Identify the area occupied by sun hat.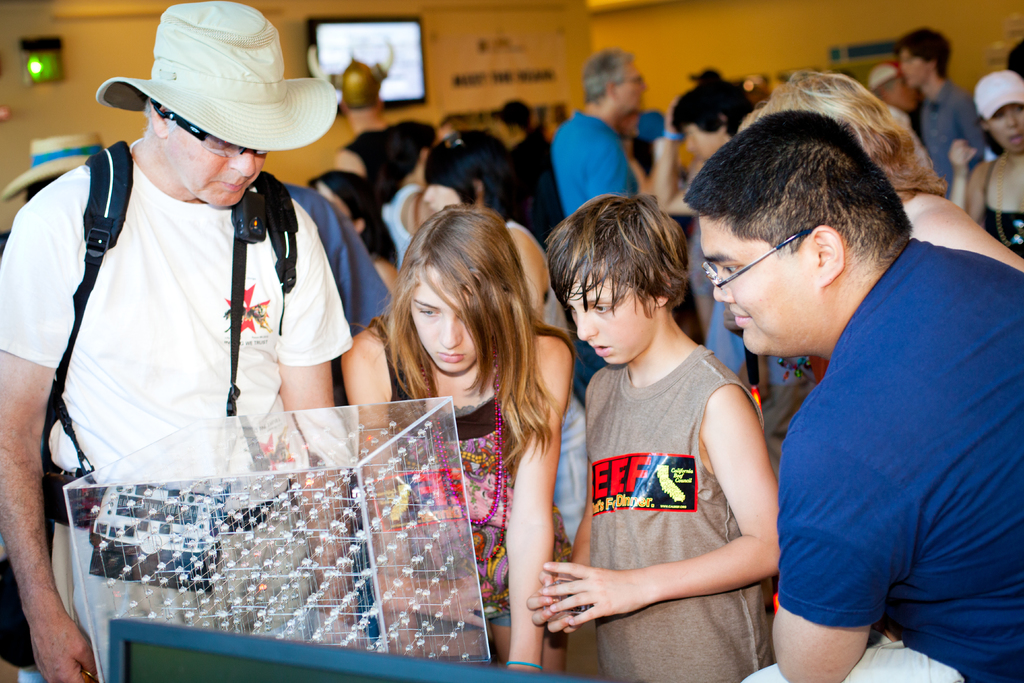
Area: detection(95, 0, 342, 151).
